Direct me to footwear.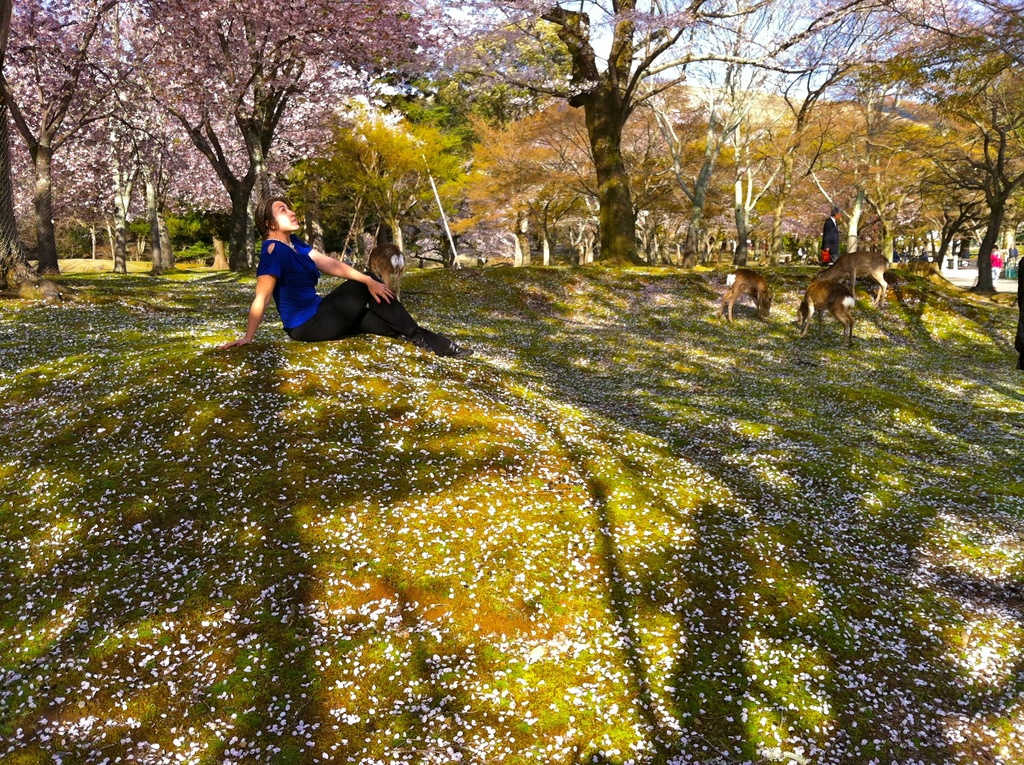
Direction: [429, 334, 472, 362].
